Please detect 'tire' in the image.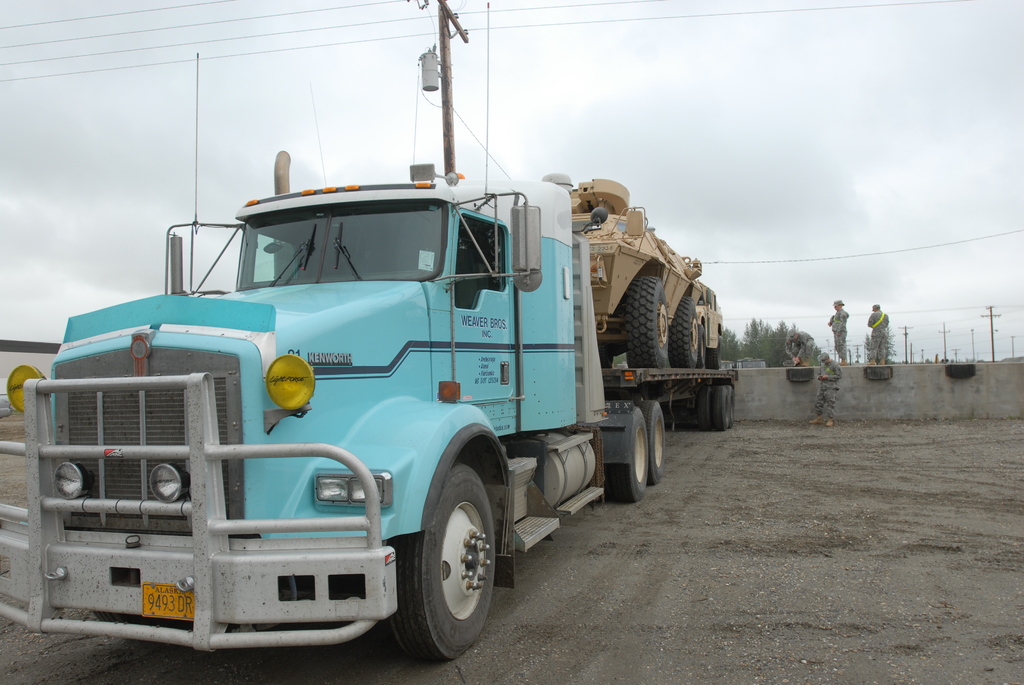
[585, 464, 612, 498].
